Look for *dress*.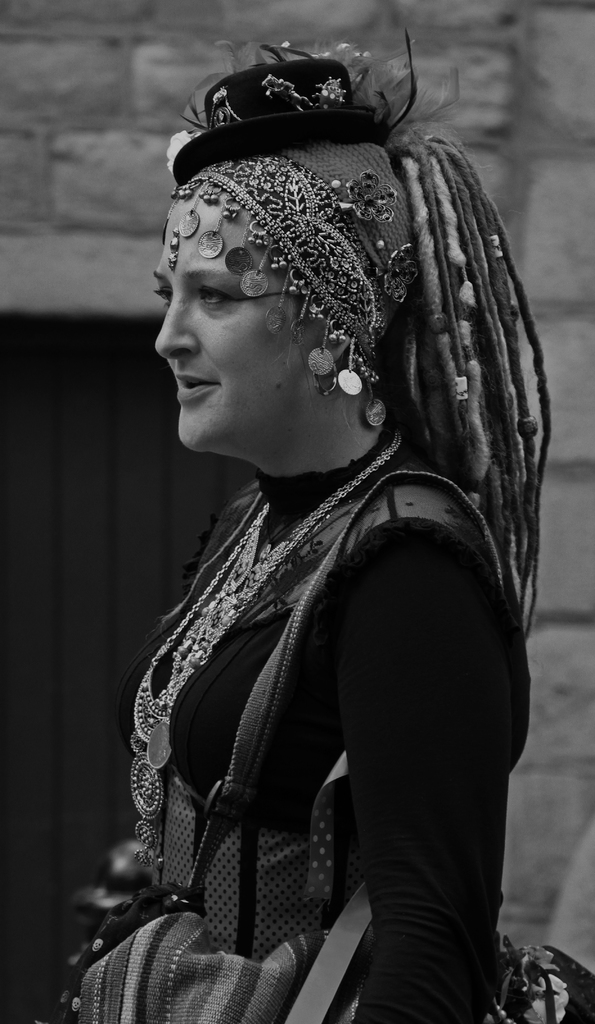
Found: (78, 420, 588, 1023).
